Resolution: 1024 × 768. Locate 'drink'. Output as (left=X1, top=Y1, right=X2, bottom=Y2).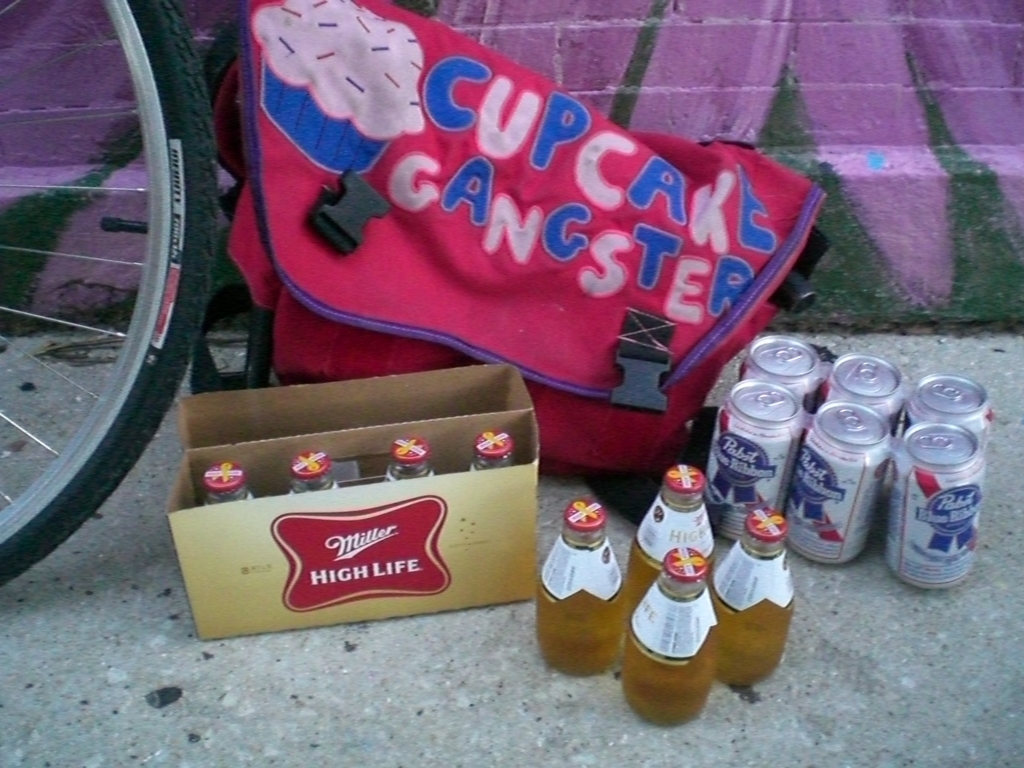
(left=630, top=508, right=717, bottom=609).
